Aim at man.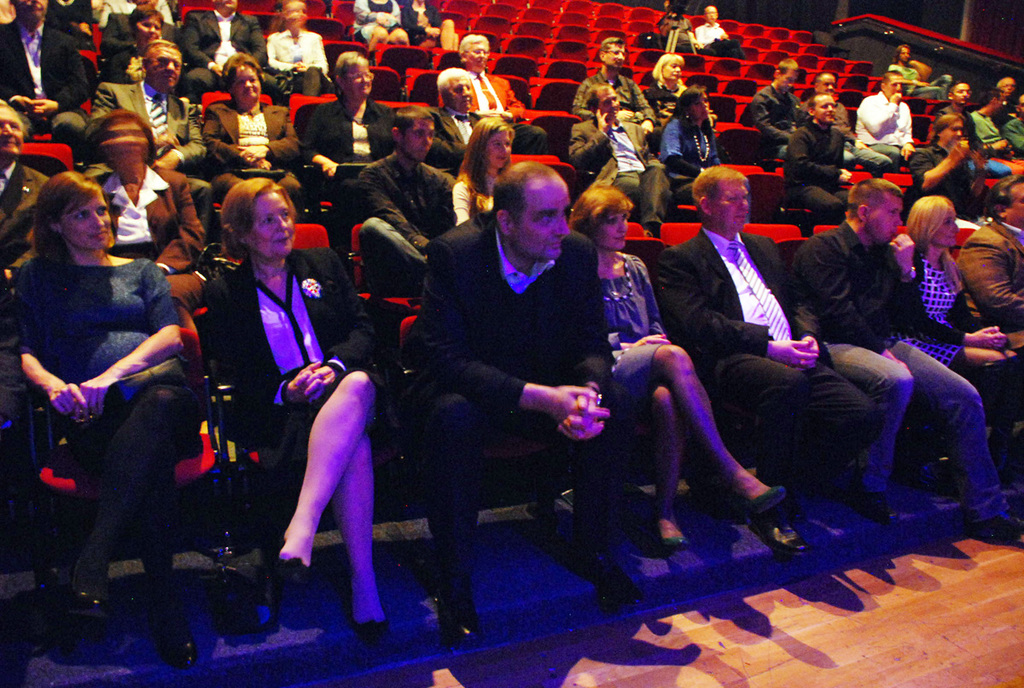
Aimed at {"left": 991, "top": 76, "right": 1023, "bottom": 123}.
